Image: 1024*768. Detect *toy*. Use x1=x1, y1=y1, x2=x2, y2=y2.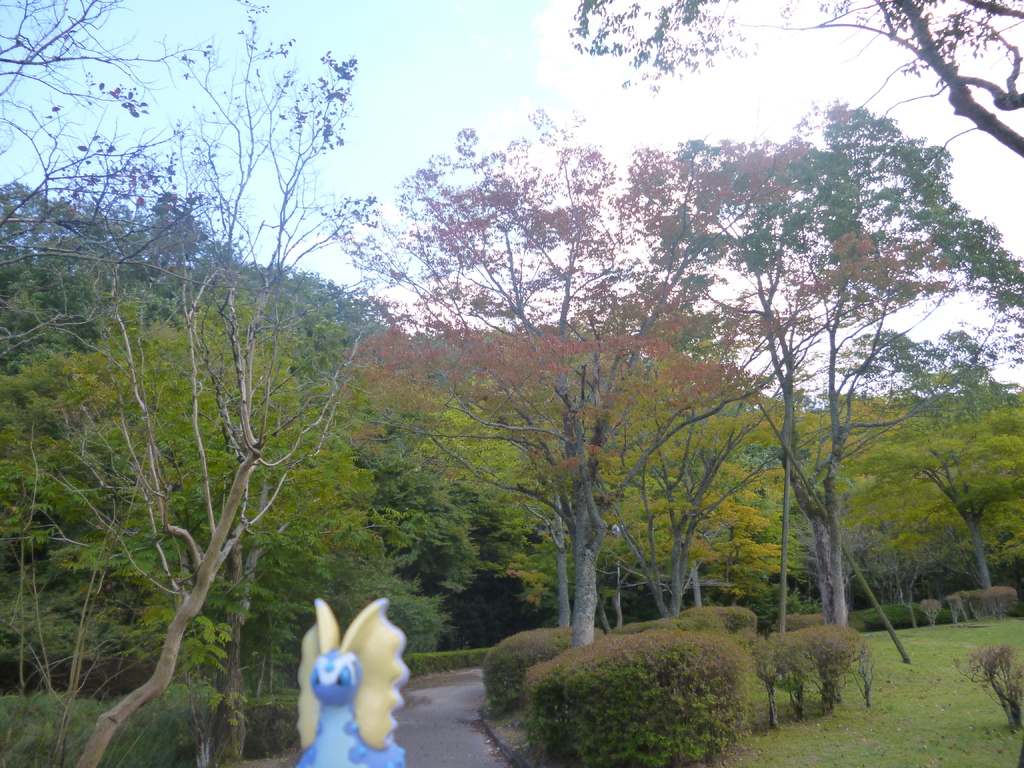
x1=282, y1=601, x2=422, y2=767.
